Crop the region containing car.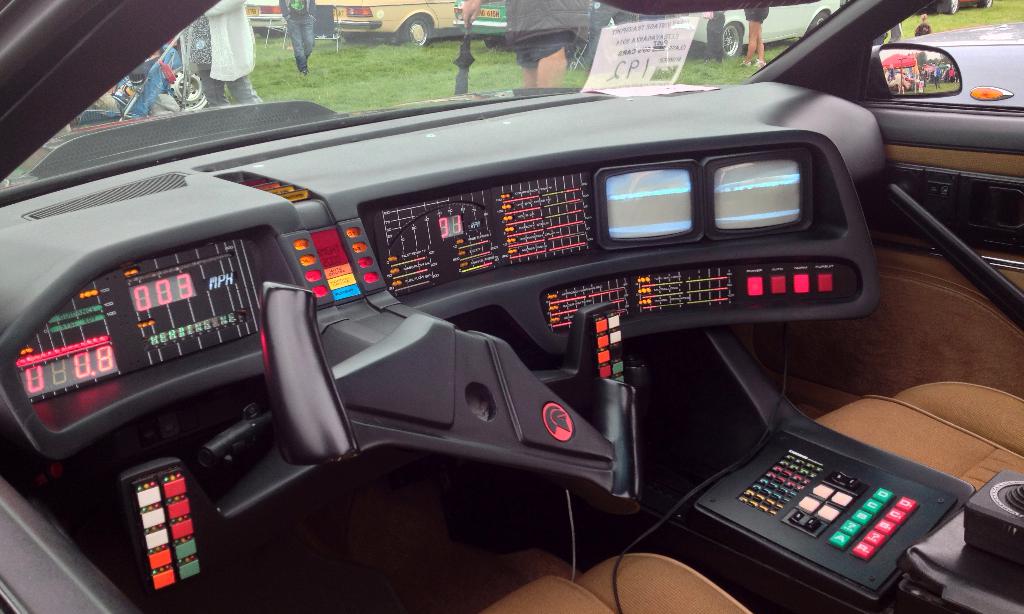
Crop region: BBox(442, 0, 514, 39).
